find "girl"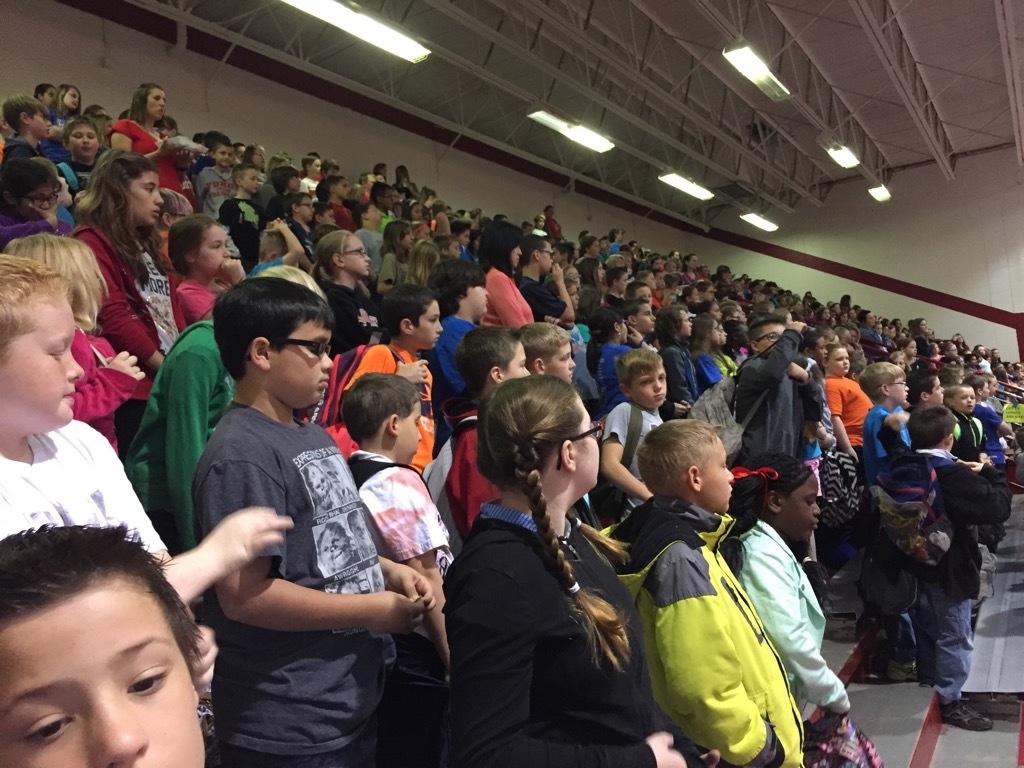
bbox(429, 258, 490, 382)
